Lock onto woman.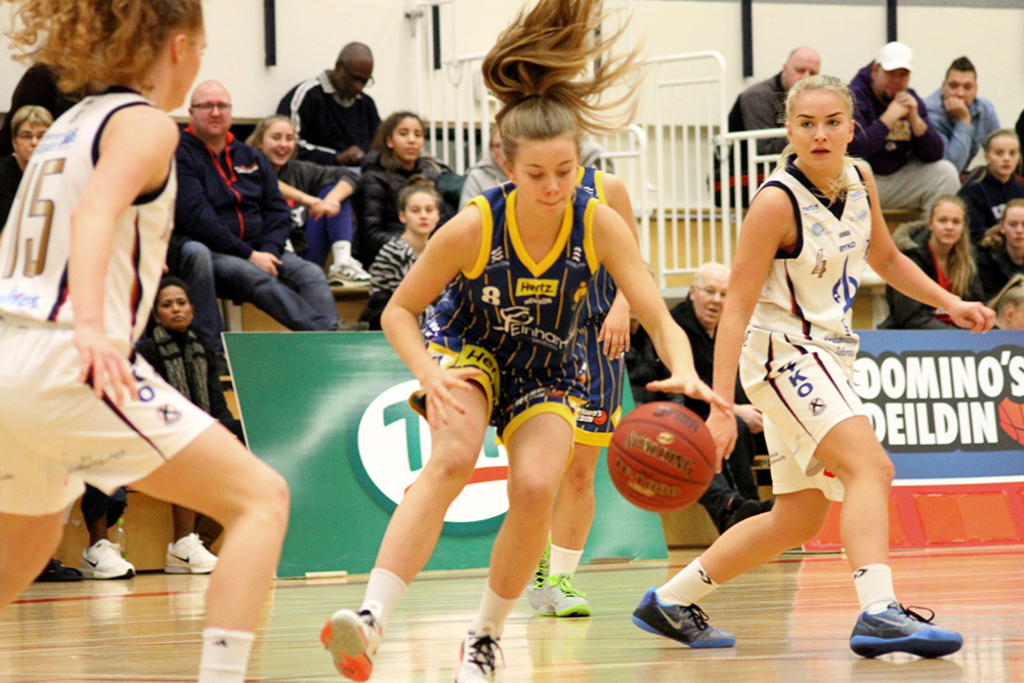
Locked: x1=221 y1=116 x2=365 y2=291.
